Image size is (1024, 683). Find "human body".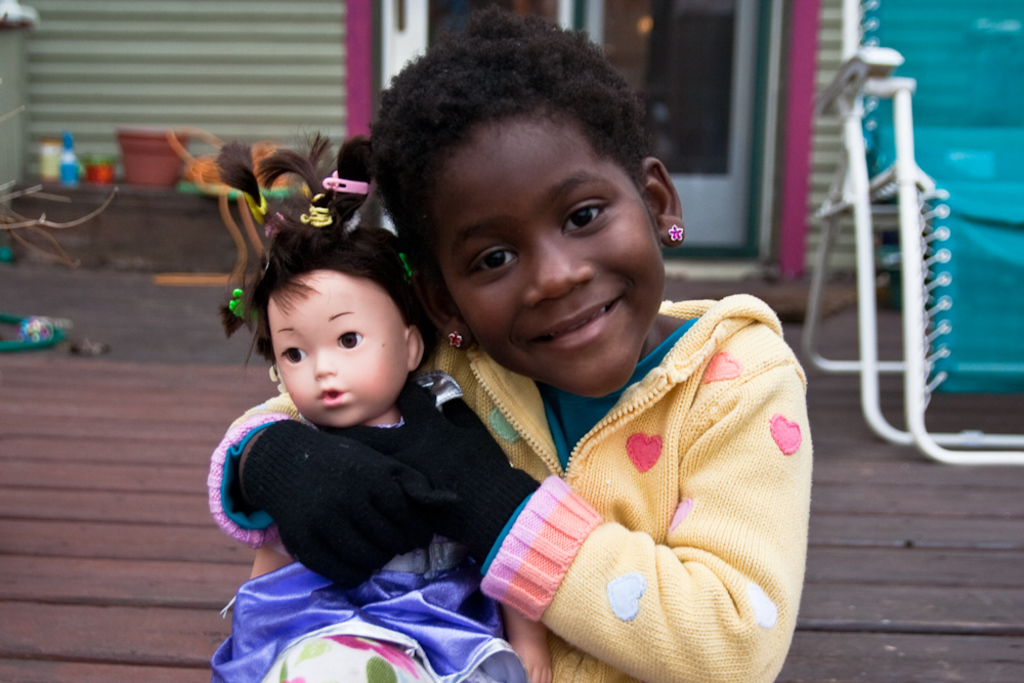
x1=209, y1=134, x2=526, y2=682.
